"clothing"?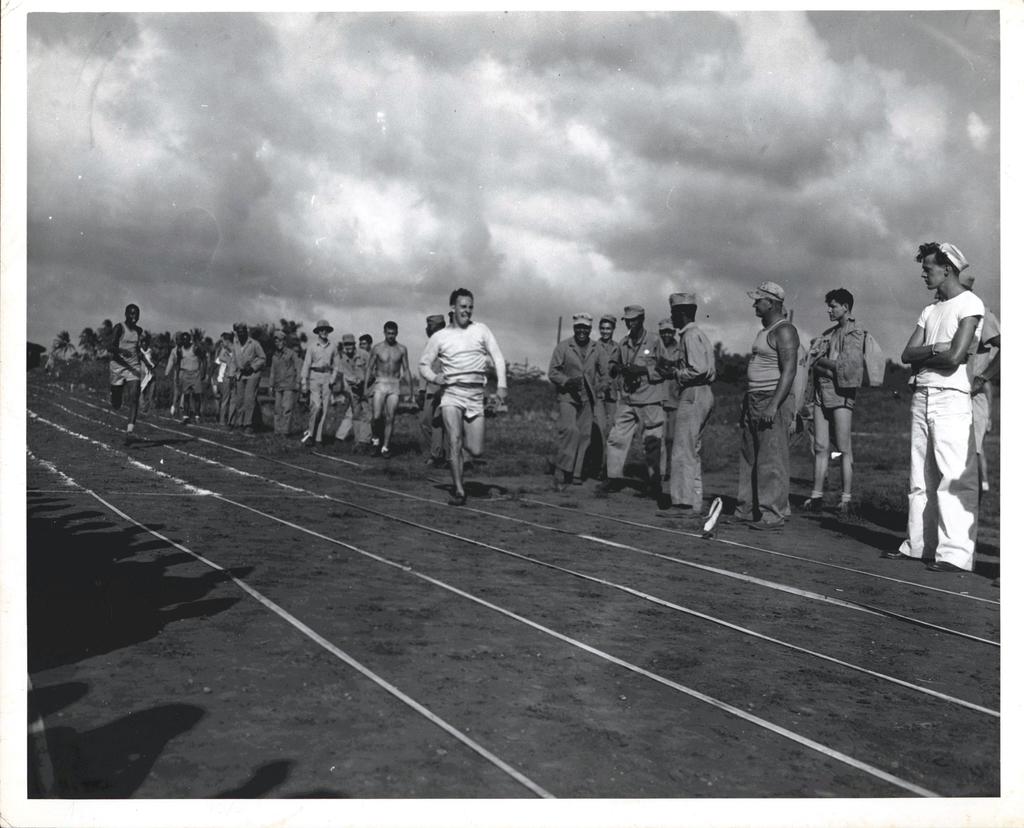
[429, 321, 508, 410]
